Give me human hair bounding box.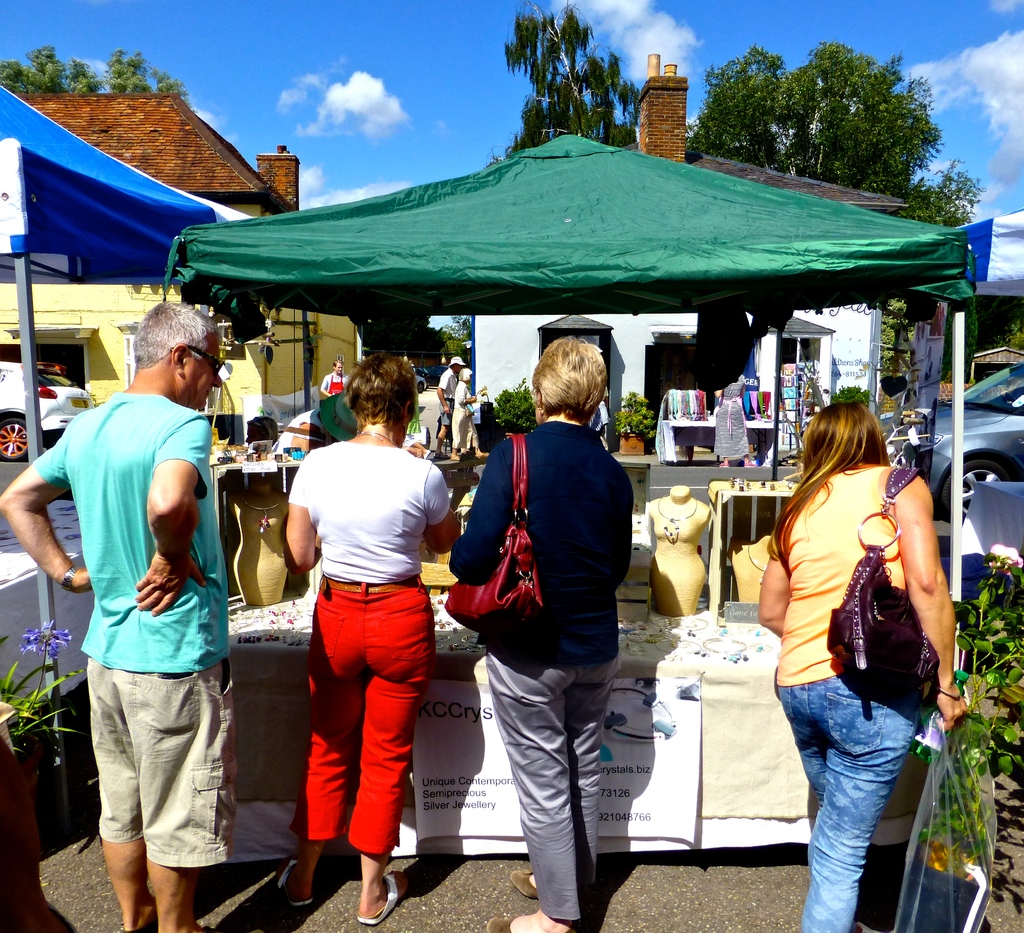
l=131, t=303, r=216, b=363.
